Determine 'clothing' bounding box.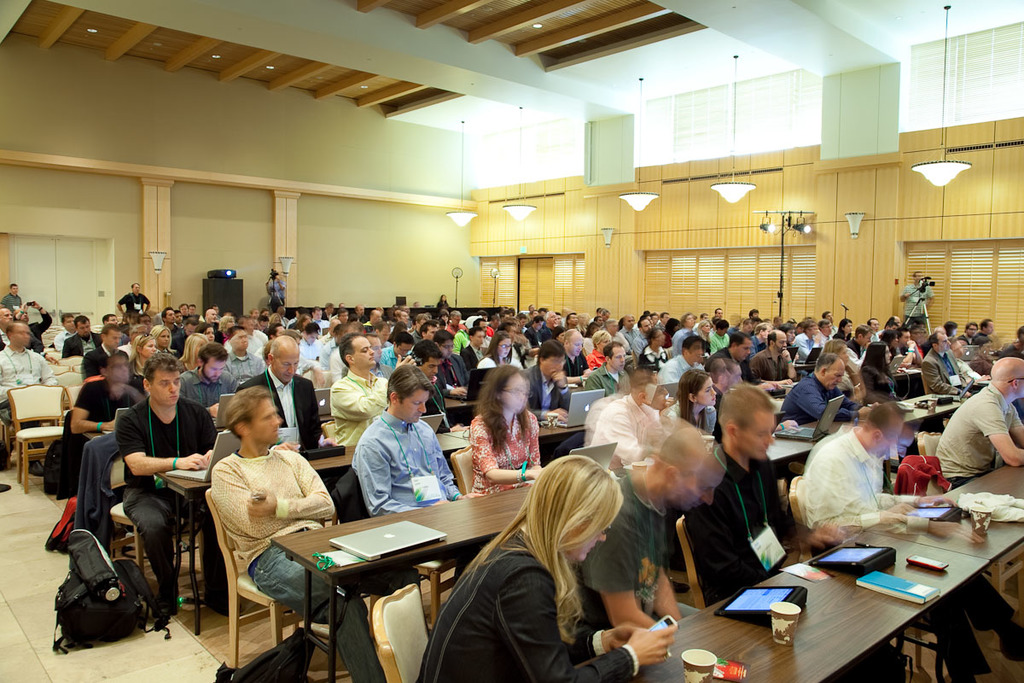
Determined: 0, 352, 48, 452.
